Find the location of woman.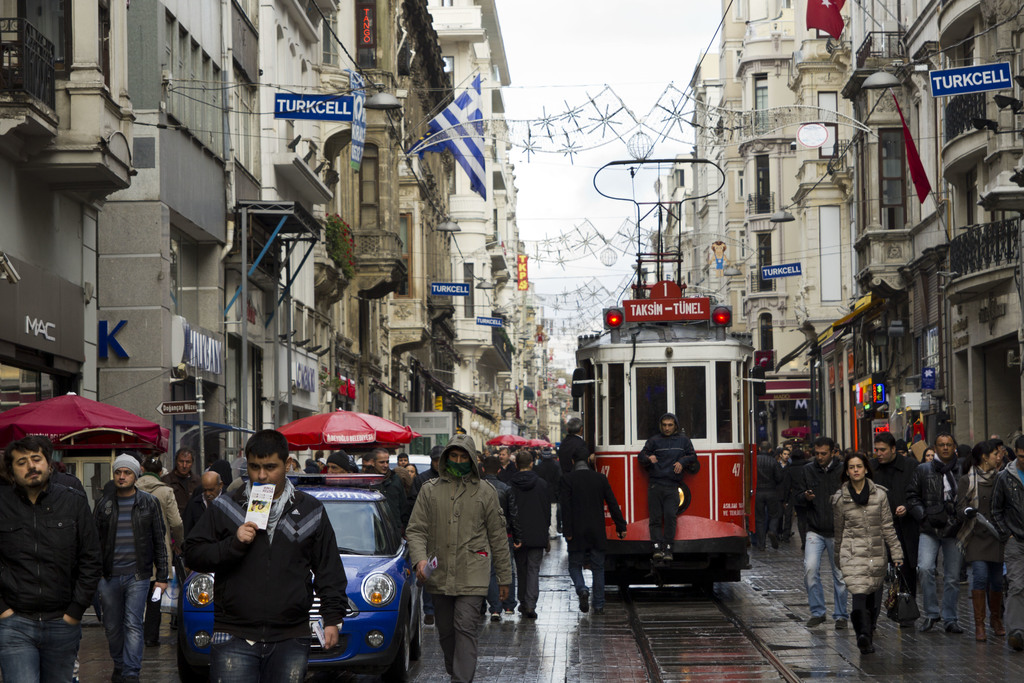
Location: bbox(955, 443, 1014, 646).
